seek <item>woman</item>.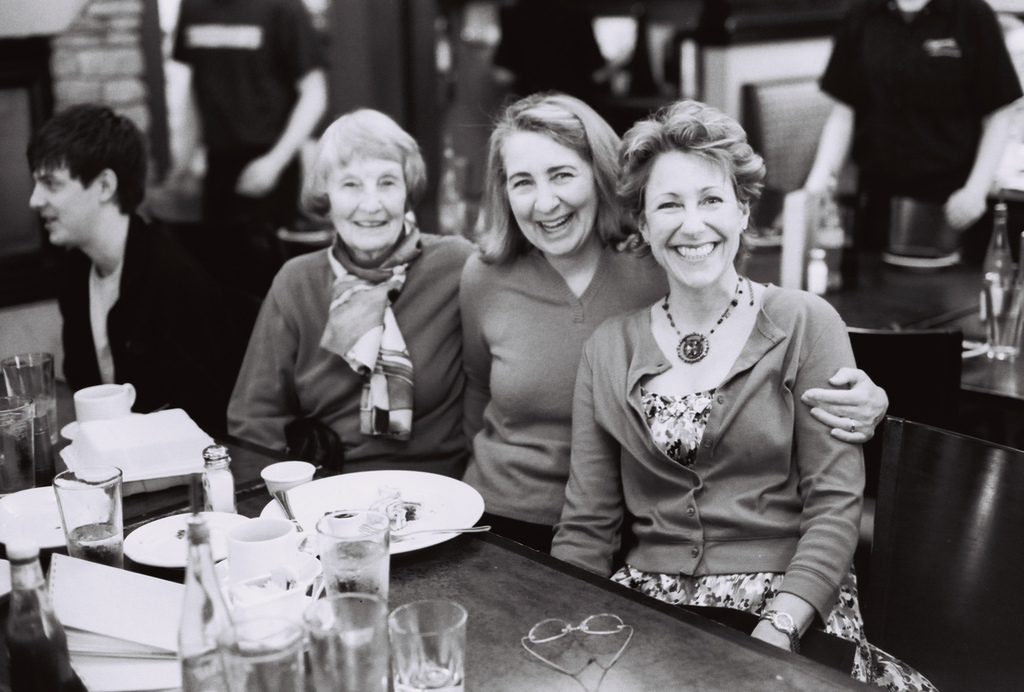
451 86 887 550.
